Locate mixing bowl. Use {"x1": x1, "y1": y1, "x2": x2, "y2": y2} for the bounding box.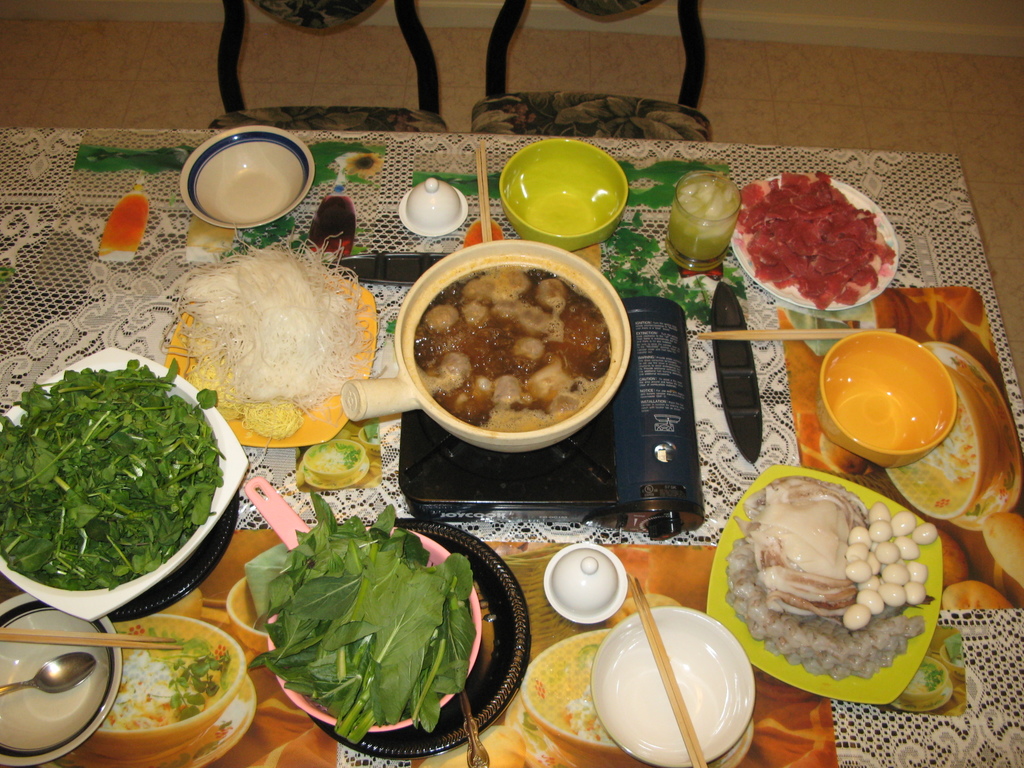
{"x1": 816, "y1": 332, "x2": 955, "y2": 472}.
